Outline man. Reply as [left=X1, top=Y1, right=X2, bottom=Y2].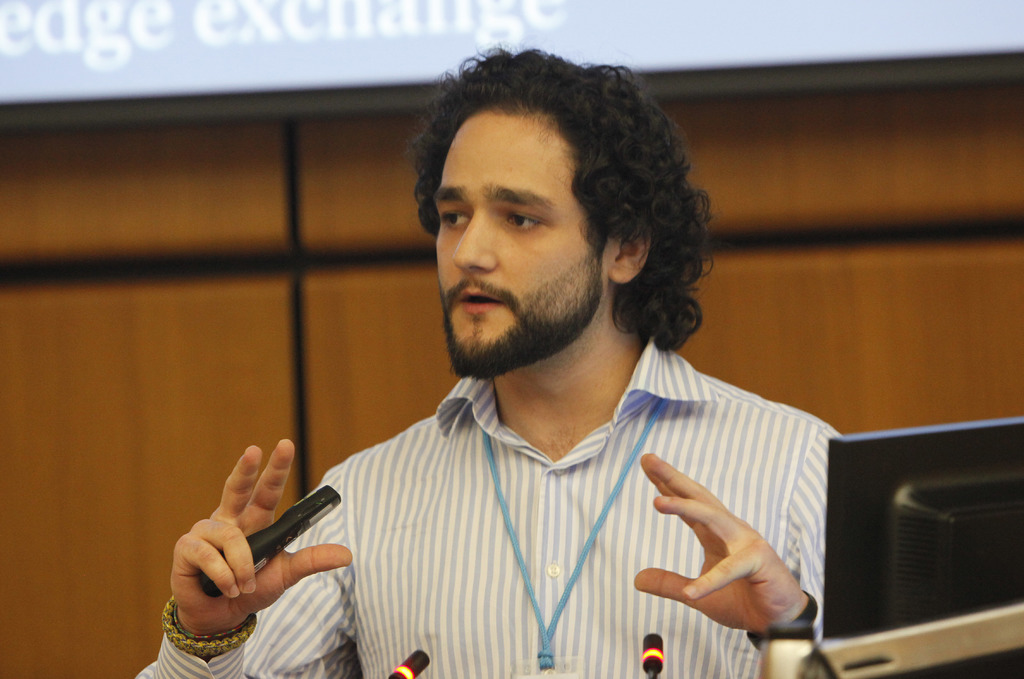
[left=235, top=60, right=864, bottom=671].
